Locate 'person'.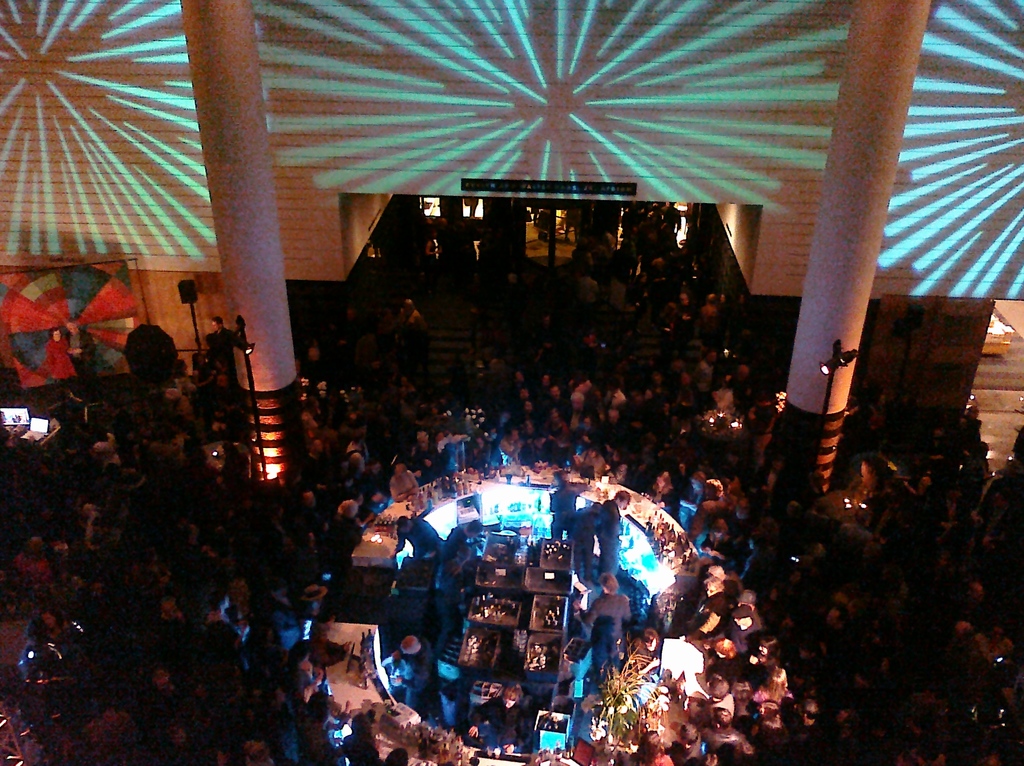
Bounding box: (left=338, top=707, right=379, bottom=765).
